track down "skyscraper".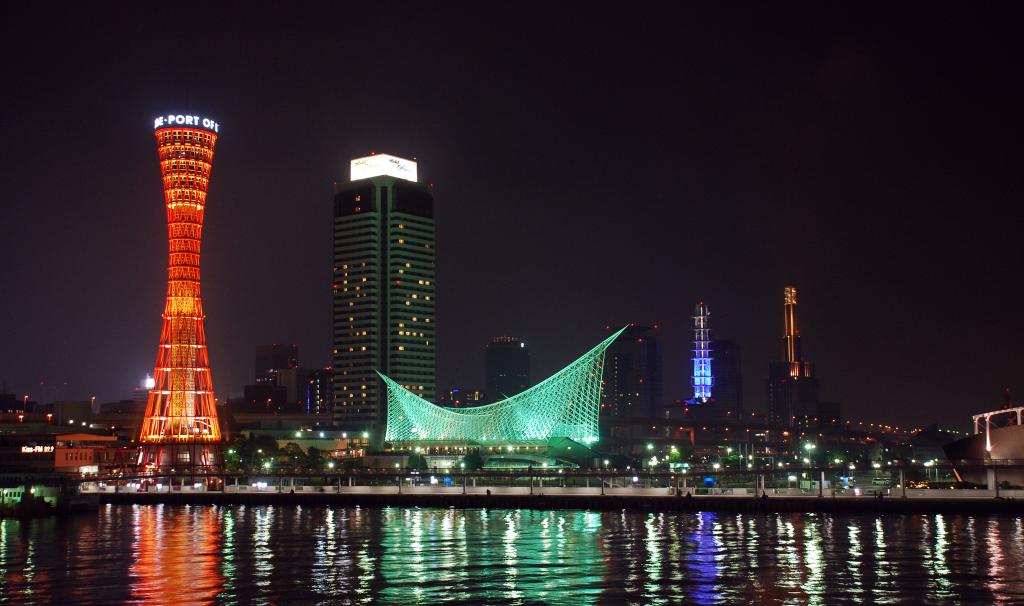
Tracked to box=[330, 152, 432, 453].
